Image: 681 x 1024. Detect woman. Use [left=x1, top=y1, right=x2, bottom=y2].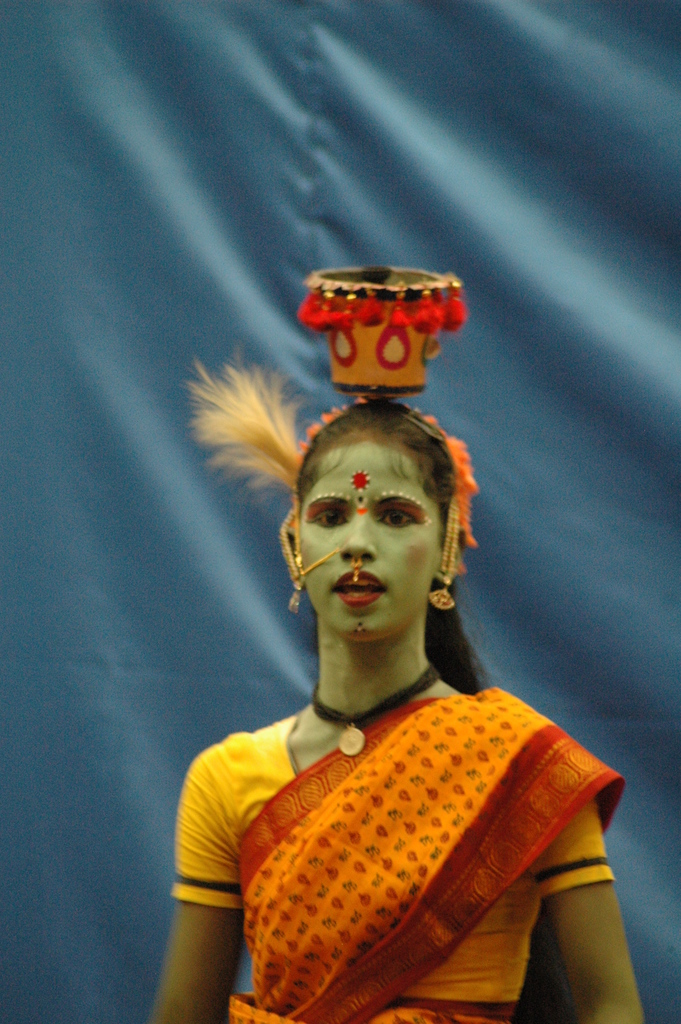
[left=167, top=307, right=636, bottom=1023].
